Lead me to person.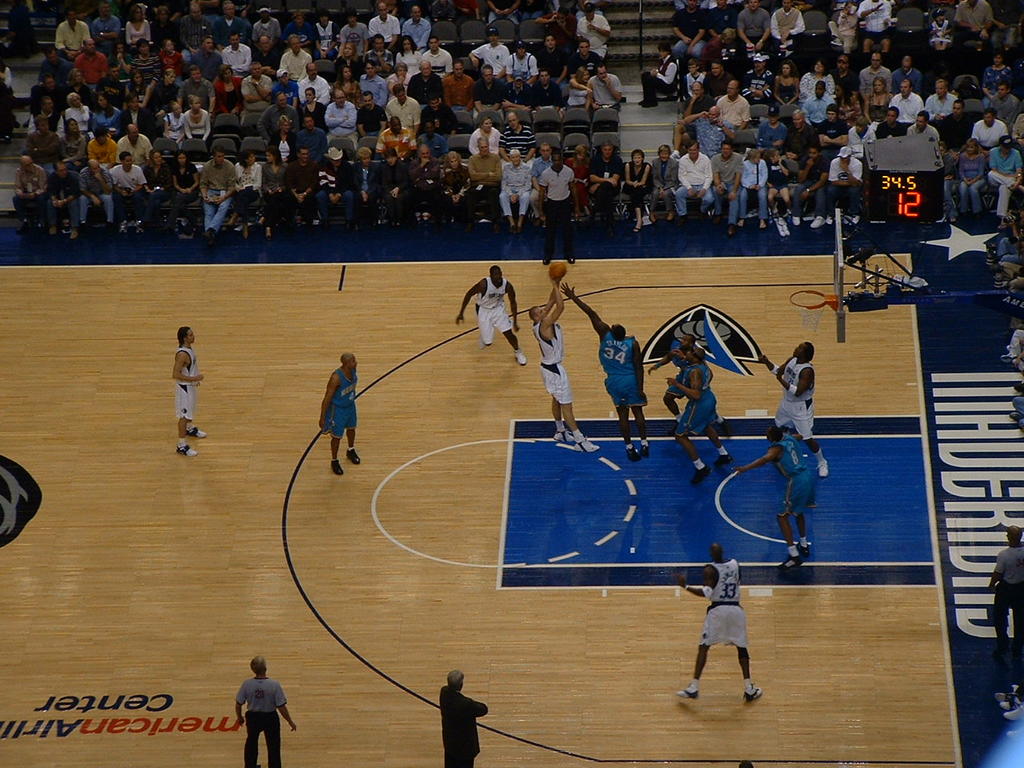
Lead to l=828, t=2, r=858, b=52.
